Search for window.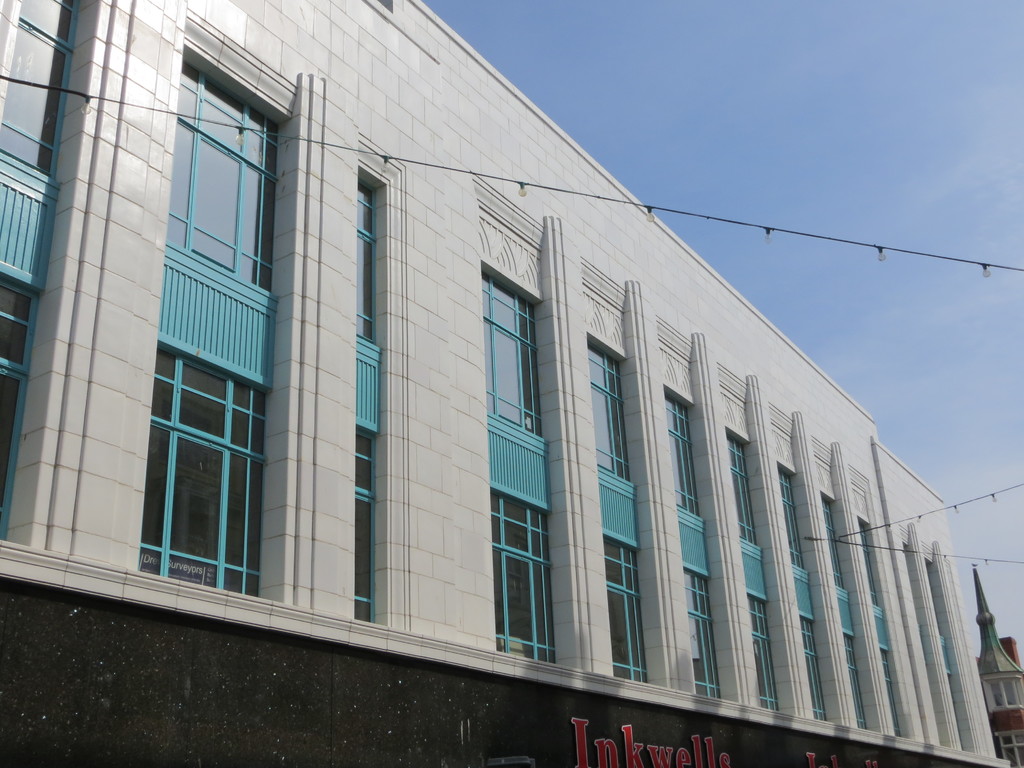
Found at [981, 678, 1023, 709].
